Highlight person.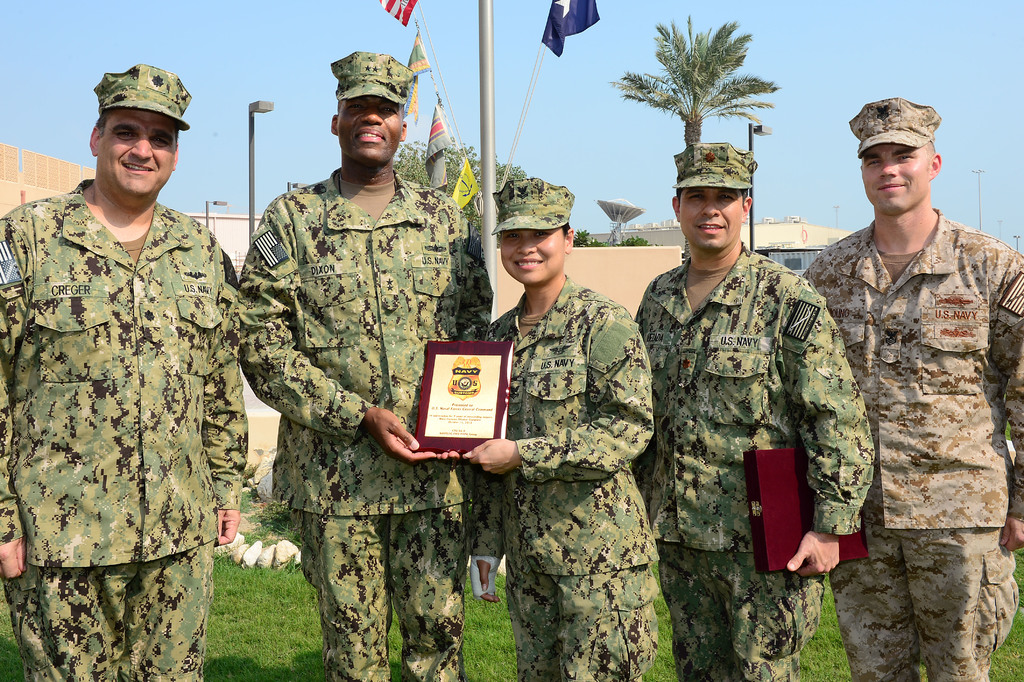
Highlighted region: crop(632, 140, 877, 681).
